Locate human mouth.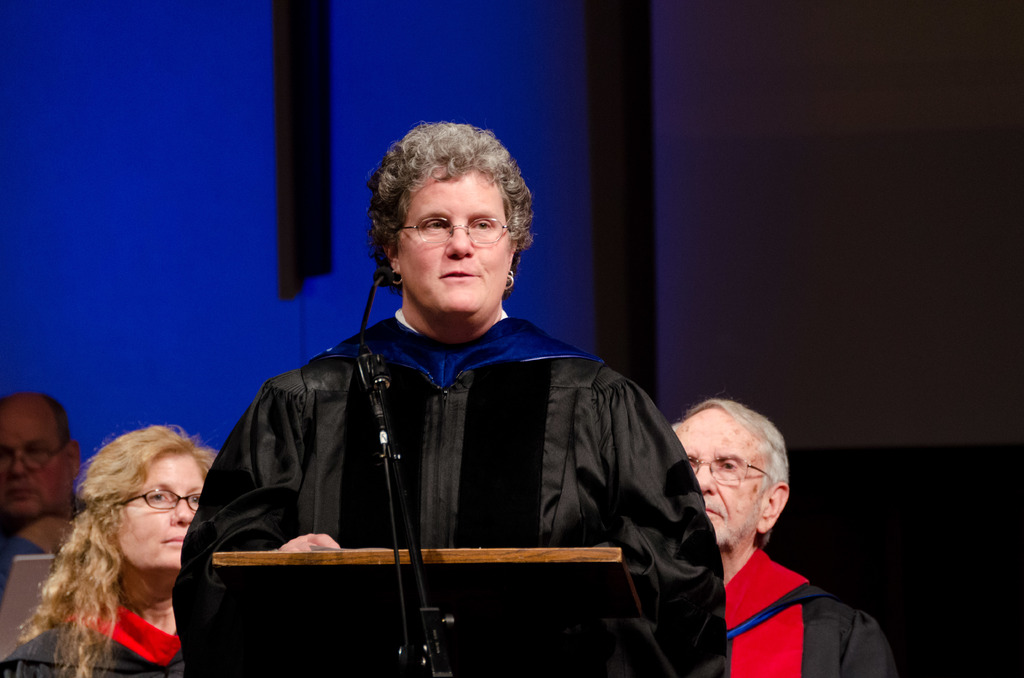
Bounding box: box=[161, 532, 179, 547].
